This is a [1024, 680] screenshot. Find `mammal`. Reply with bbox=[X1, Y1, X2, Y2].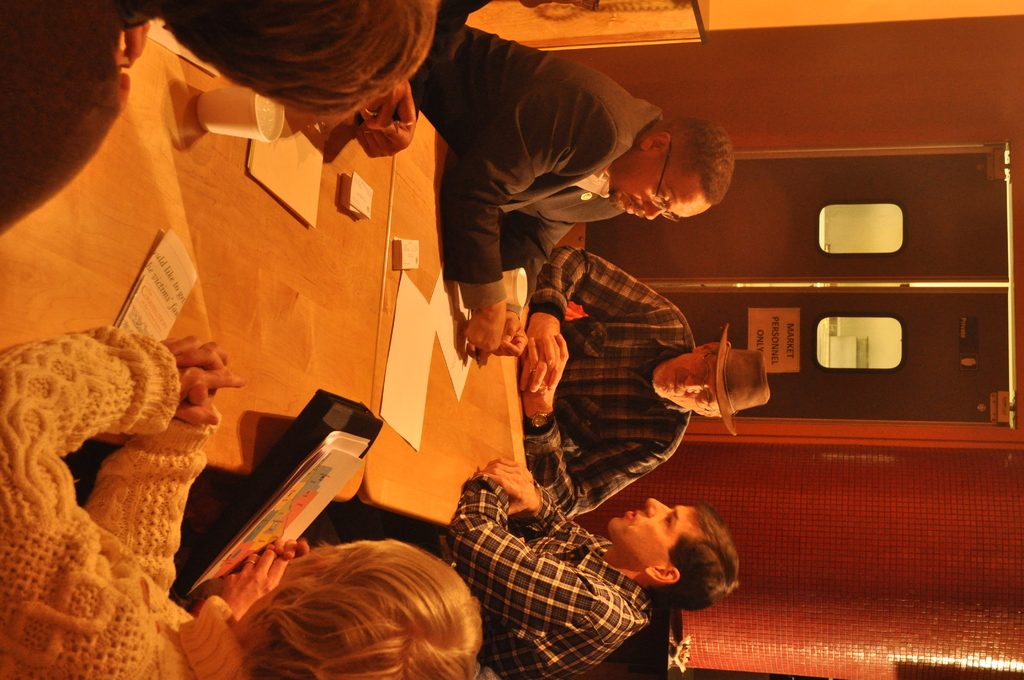
bbox=[417, 24, 731, 354].
